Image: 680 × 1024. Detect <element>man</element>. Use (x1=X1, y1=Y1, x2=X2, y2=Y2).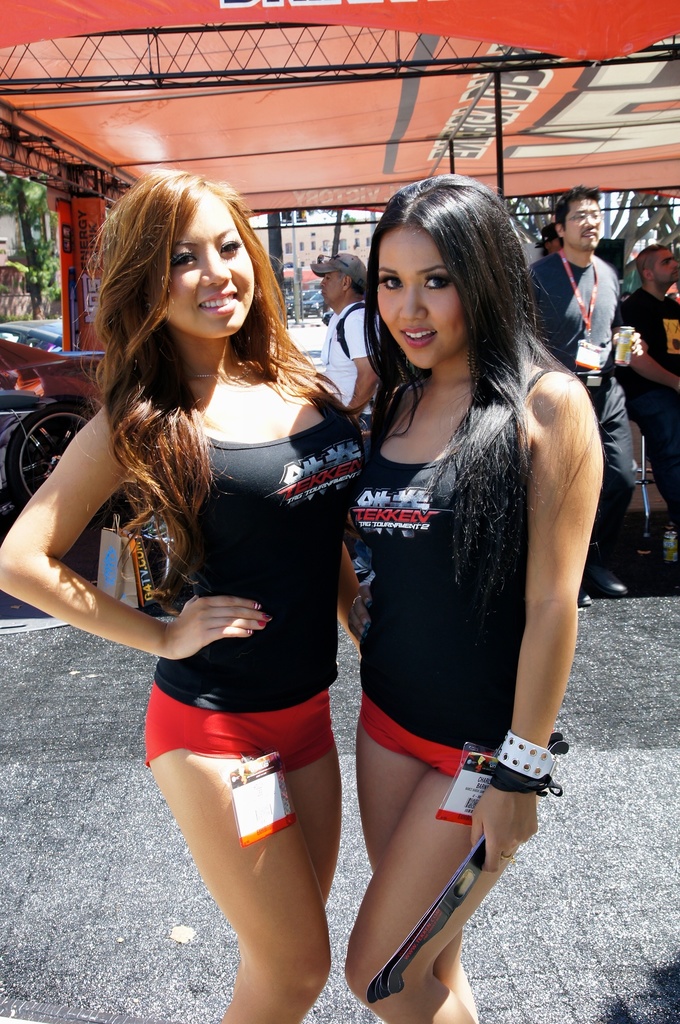
(x1=309, y1=255, x2=380, y2=463).
